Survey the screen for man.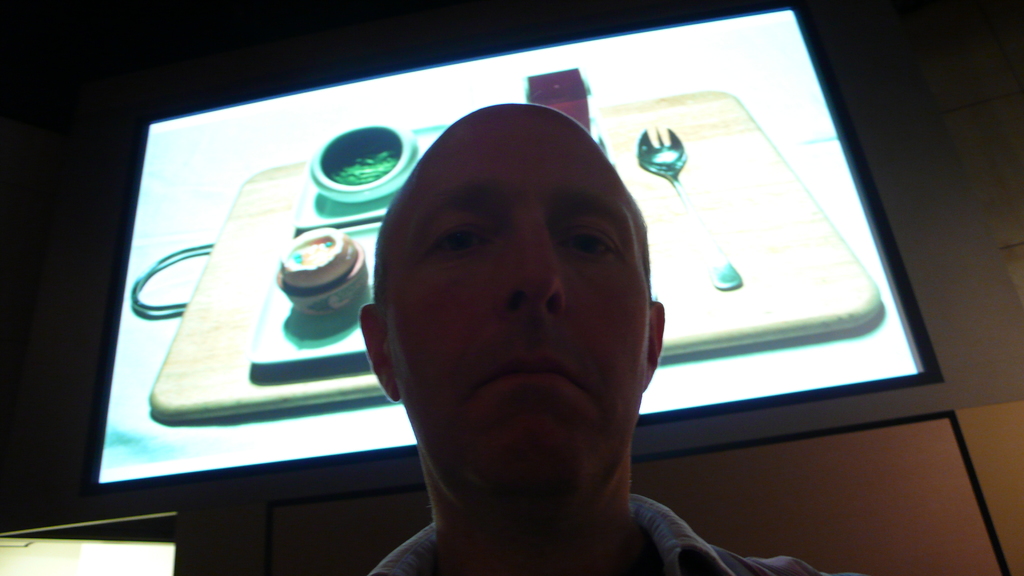
Survey found: (left=258, top=102, right=774, bottom=569).
